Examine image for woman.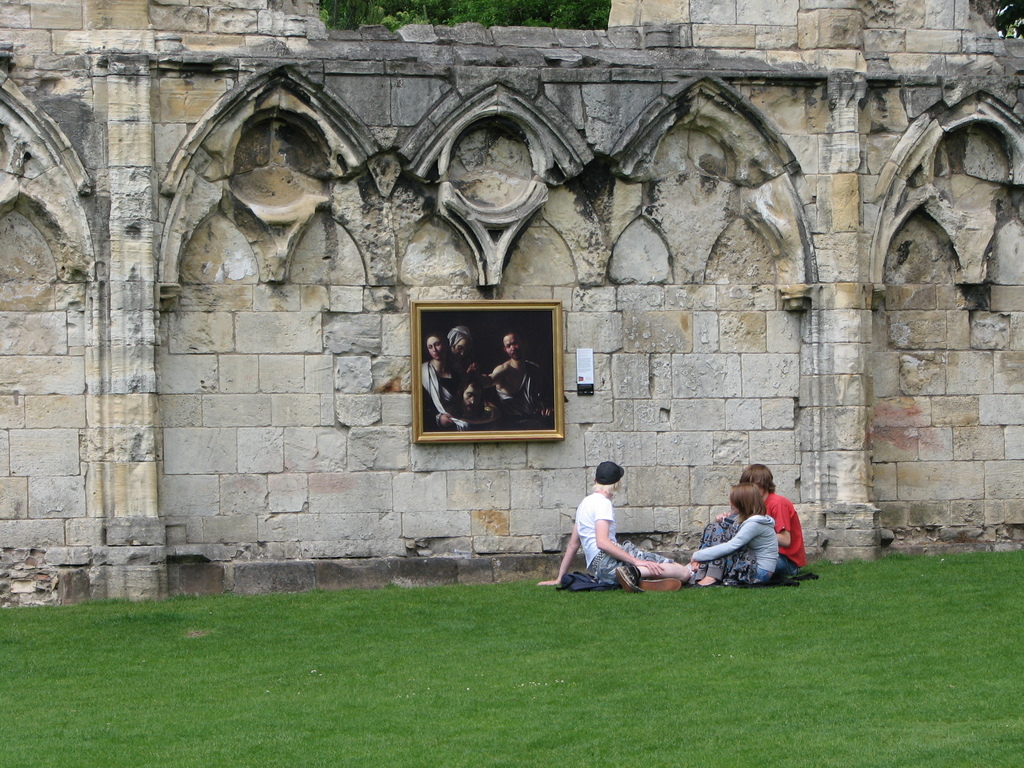
Examination result: x1=686, y1=485, x2=780, y2=582.
